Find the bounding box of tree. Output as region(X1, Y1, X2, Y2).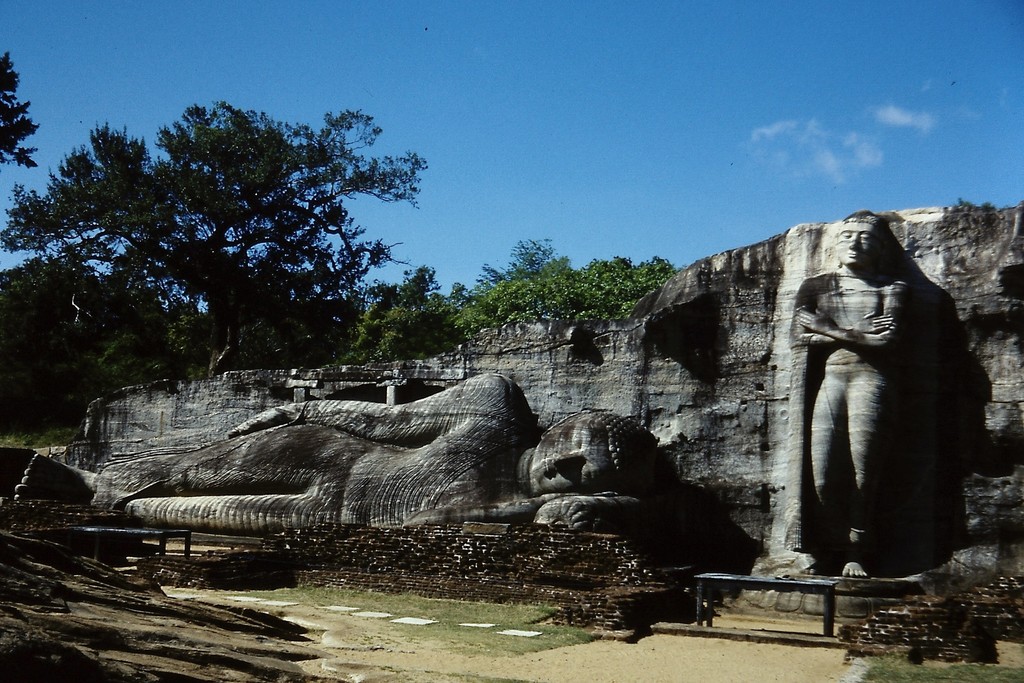
region(0, 247, 97, 353).
